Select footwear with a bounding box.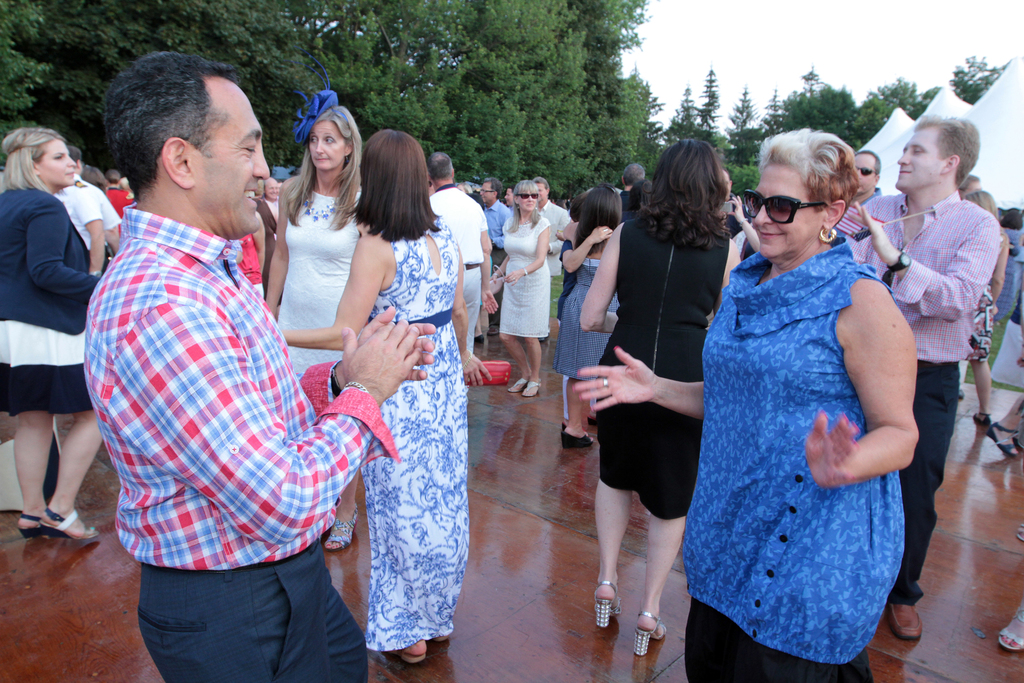
bbox=[326, 506, 361, 554].
